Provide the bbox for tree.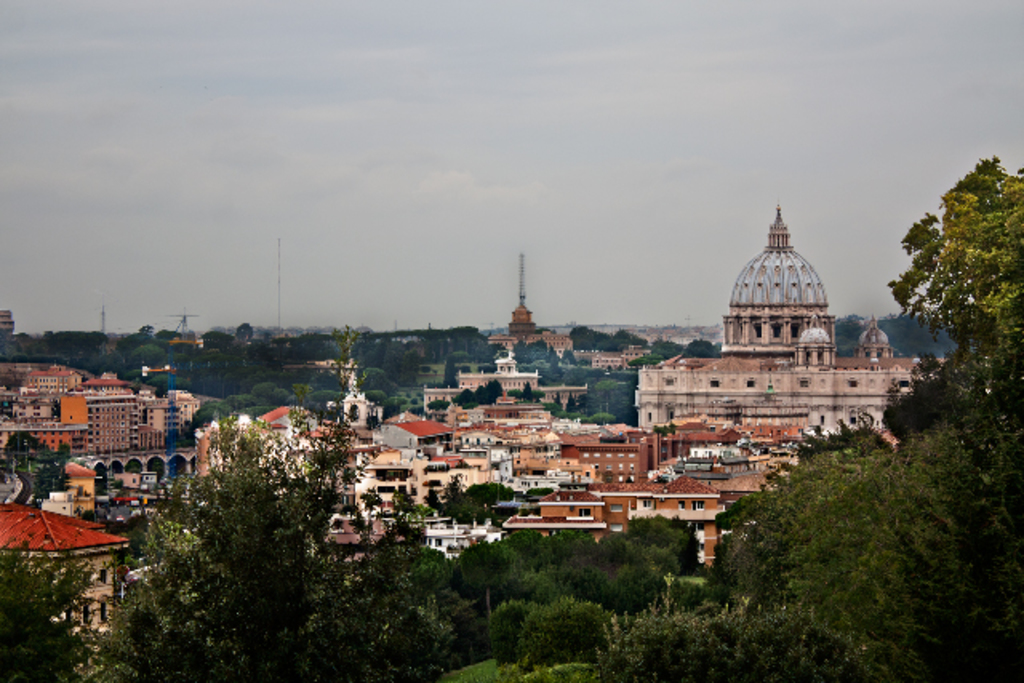
BBox(629, 355, 658, 365).
